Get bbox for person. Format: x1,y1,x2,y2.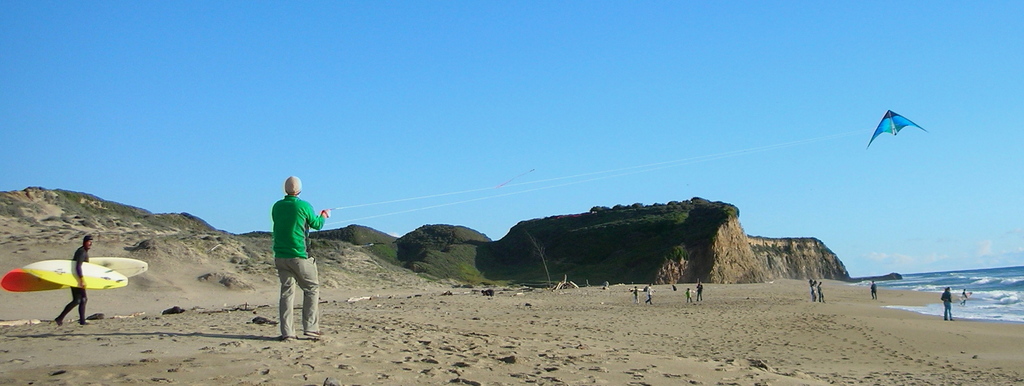
870,279,879,303.
